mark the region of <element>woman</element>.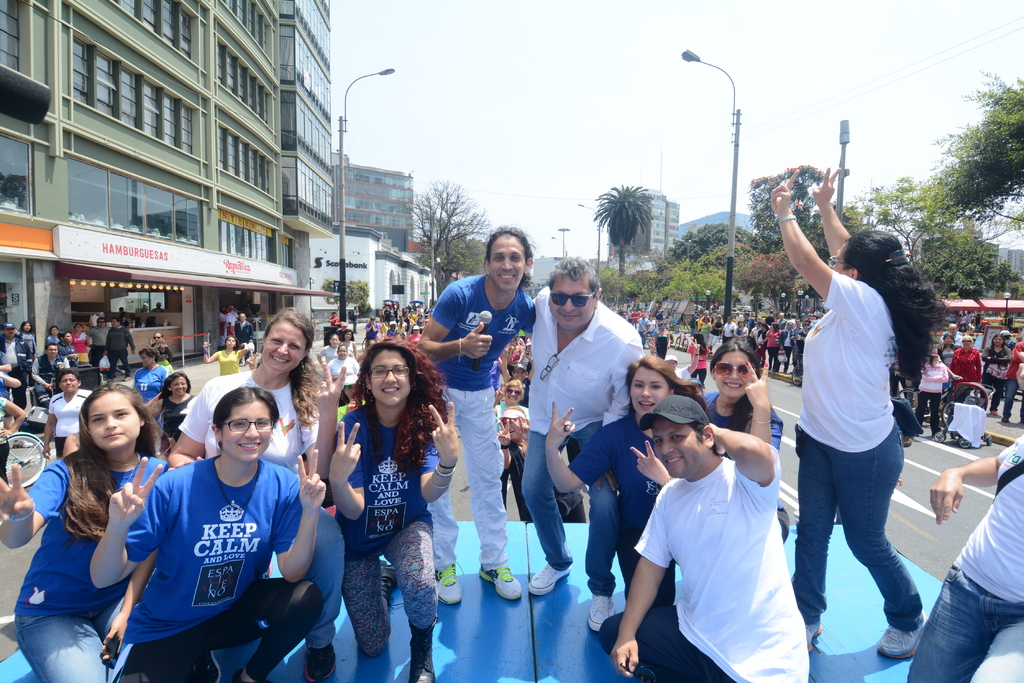
Region: {"left": 779, "top": 324, "right": 795, "bottom": 374}.
